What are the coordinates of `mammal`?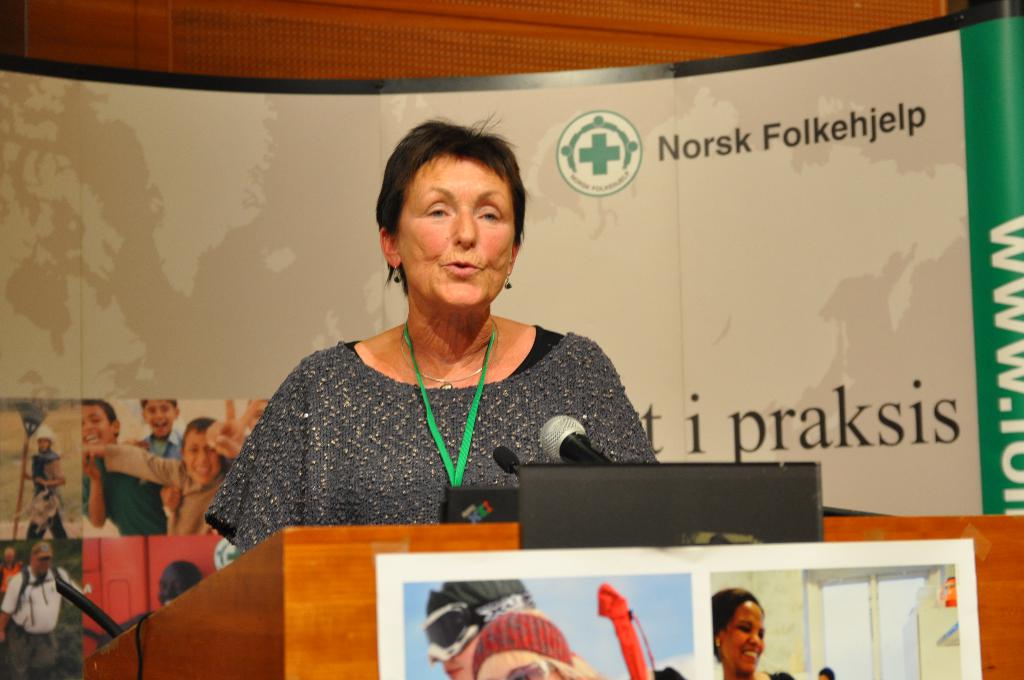
BBox(714, 583, 799, 677).
